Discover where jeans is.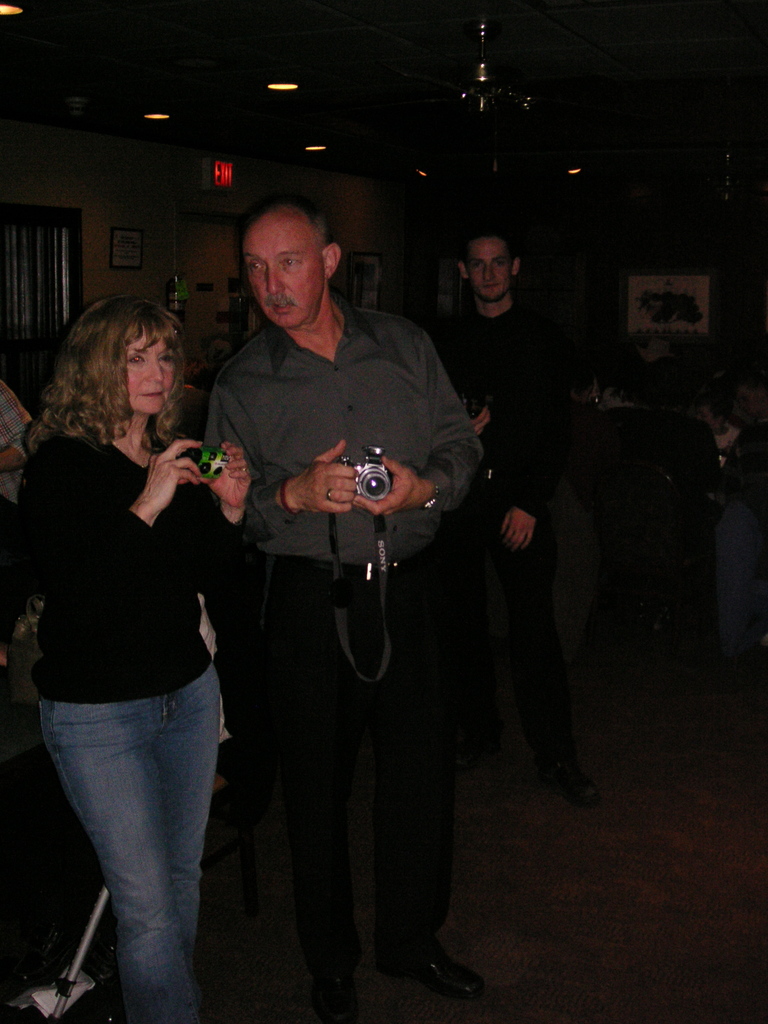
Discovered at l=50, t=664, r=214, b=1023.
